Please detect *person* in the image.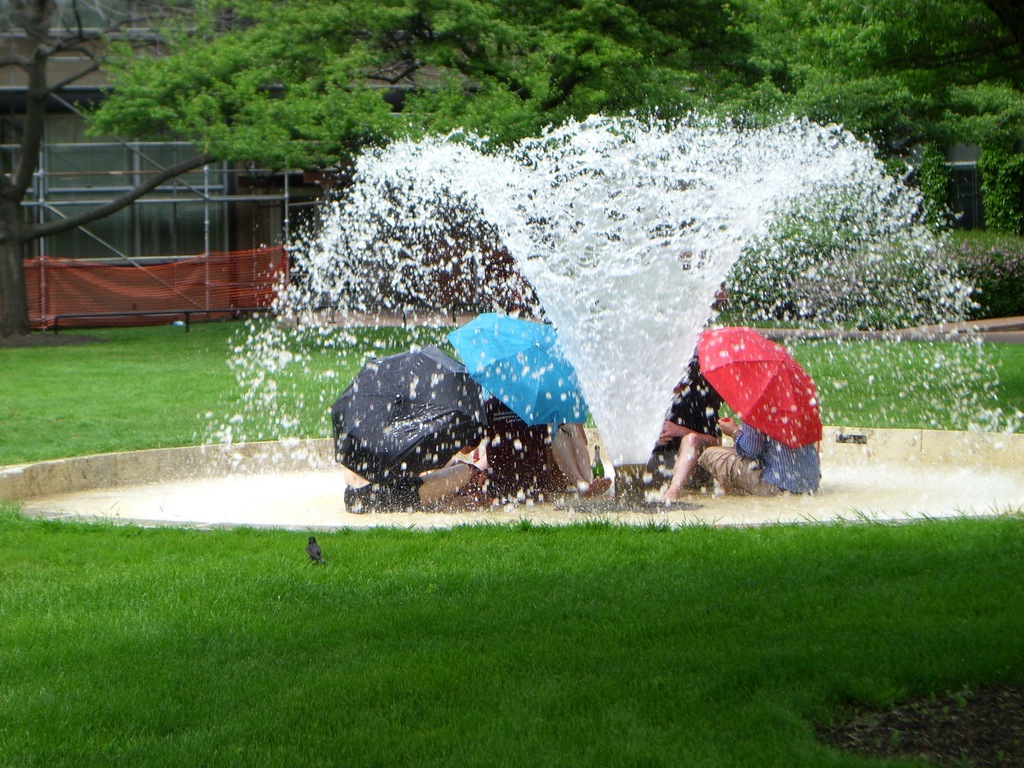
x1=627 y1=342 x2=725 y2=491.
